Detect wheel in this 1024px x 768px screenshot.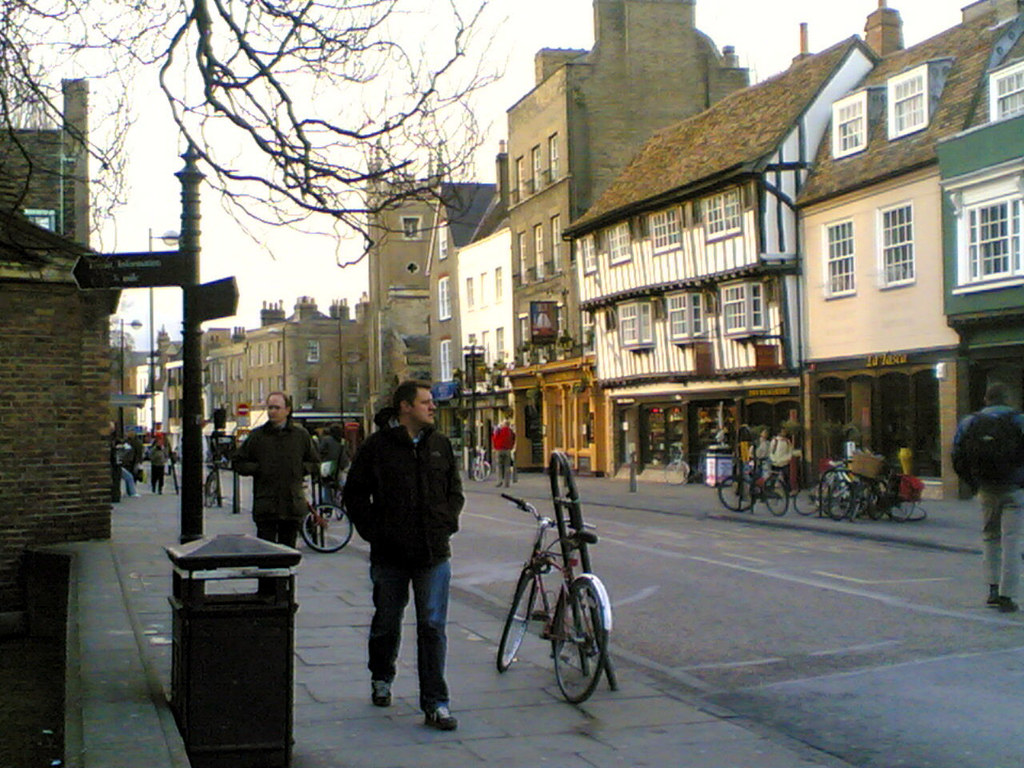
Detection: locate(871, 485, 887, 522).
